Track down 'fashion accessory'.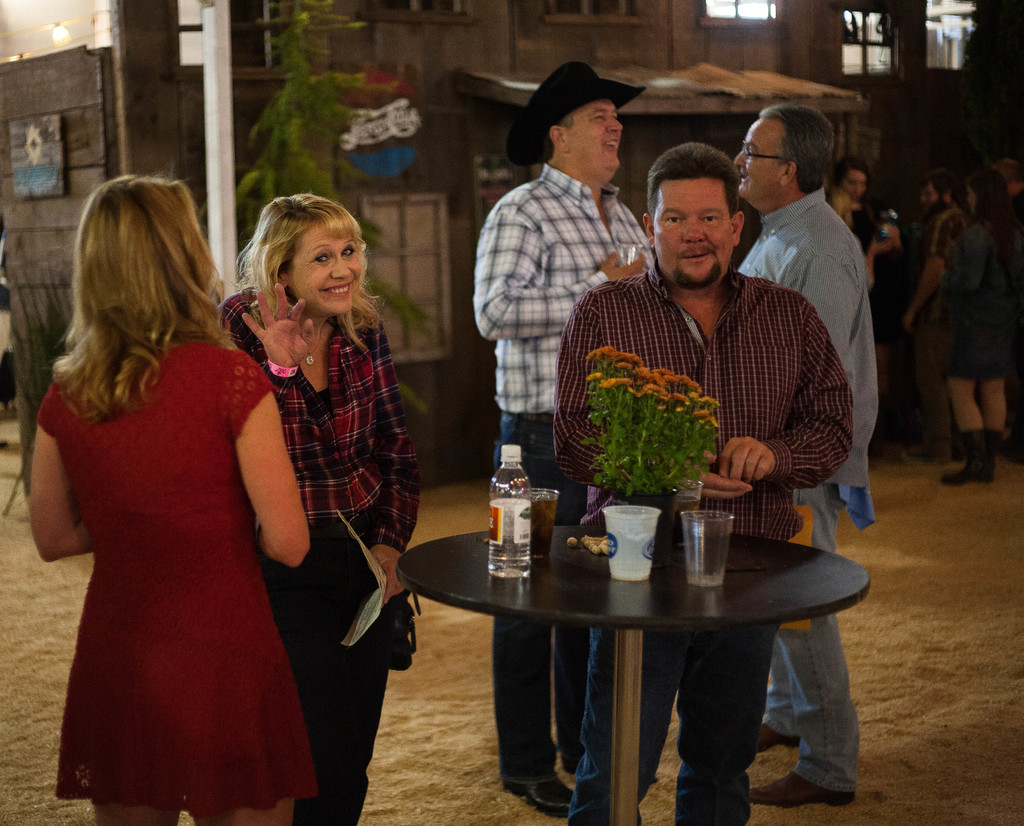
Tracked to [x1=744, y1=765, x2=854, y2=807].
